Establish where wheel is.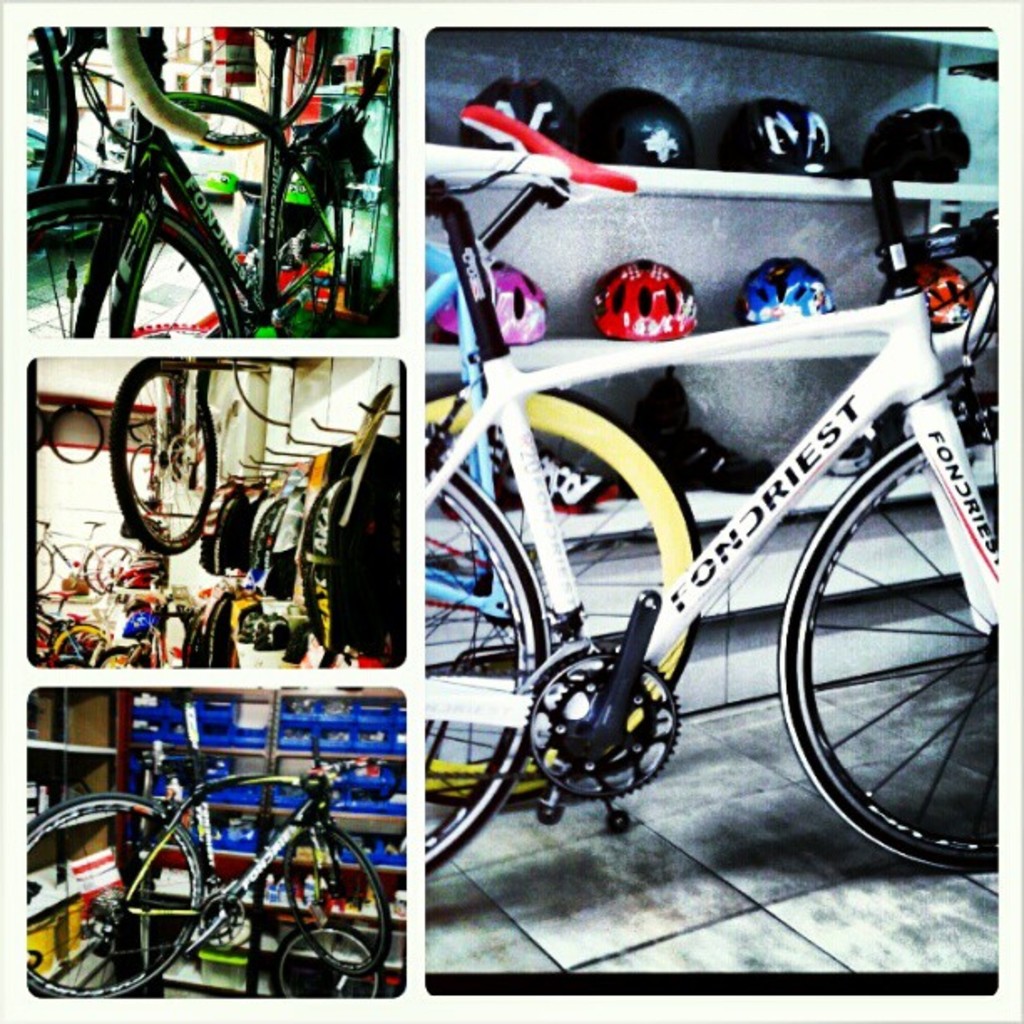
Established at crop(55, 621, 109, 664).
